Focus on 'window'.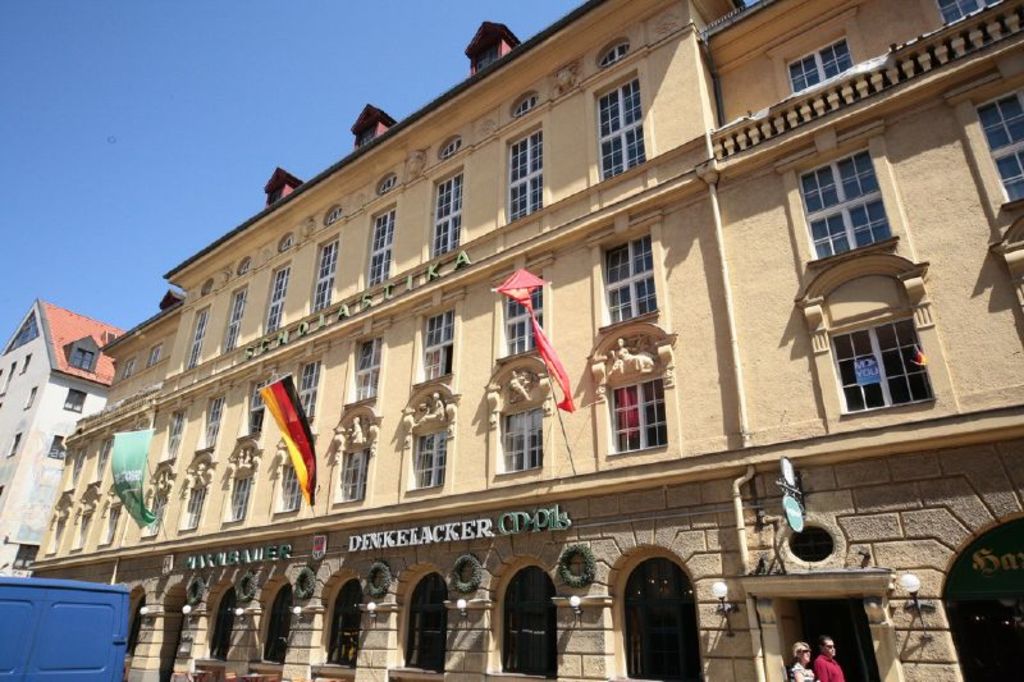
Focused at [x1=95, y1=440, x2=114, y2=482].
